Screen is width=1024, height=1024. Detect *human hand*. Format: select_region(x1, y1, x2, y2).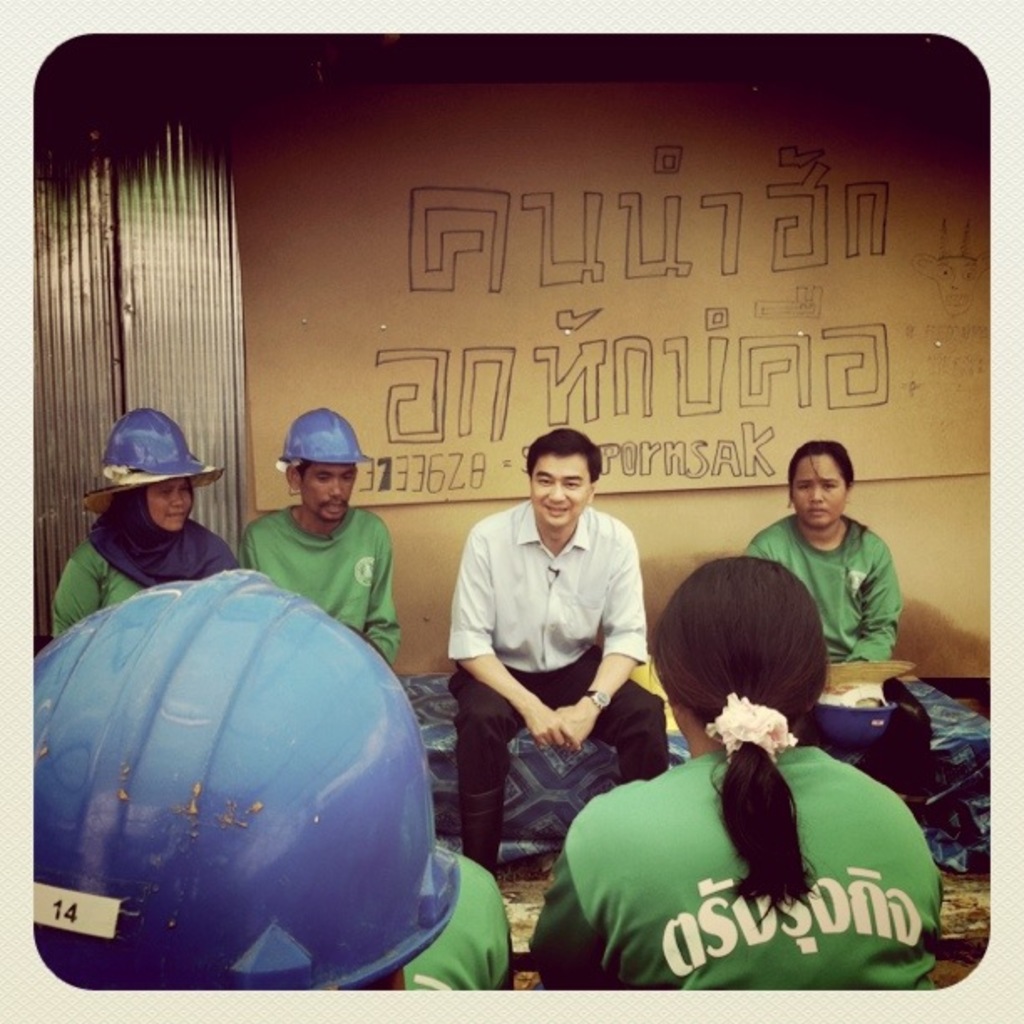
select_region(525, 706, 586, 760).
